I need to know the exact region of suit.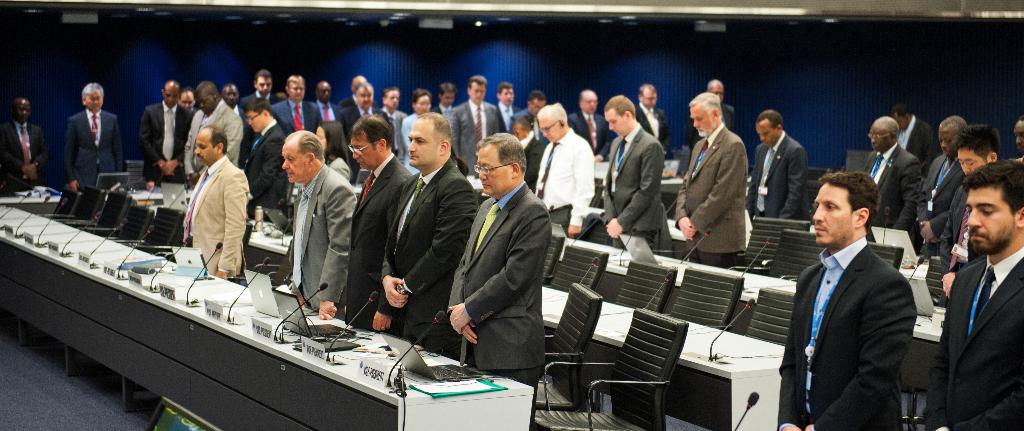
Region: <region>0, 119, 51, 195</region>.
